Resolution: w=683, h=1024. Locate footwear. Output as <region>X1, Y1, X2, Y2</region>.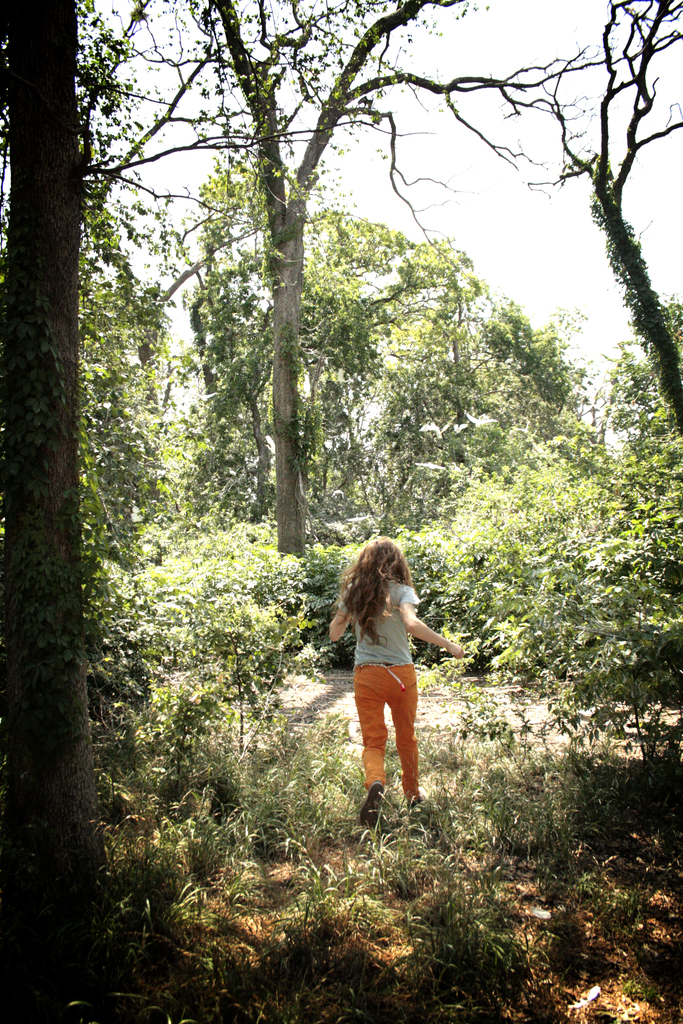
<region>354, 780, 387, 831</region>.
